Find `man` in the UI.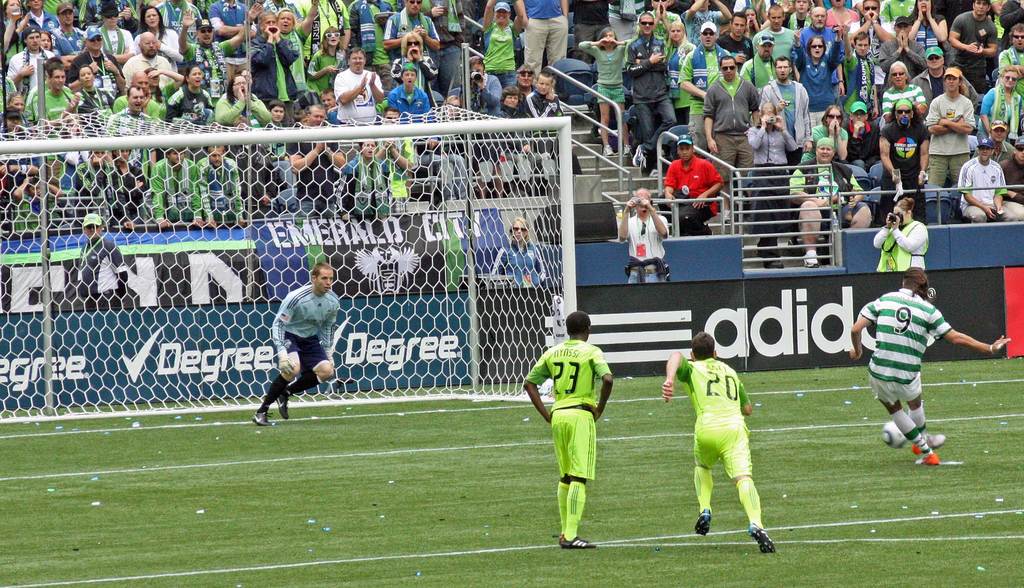
UI element at [226,117,287,223].
